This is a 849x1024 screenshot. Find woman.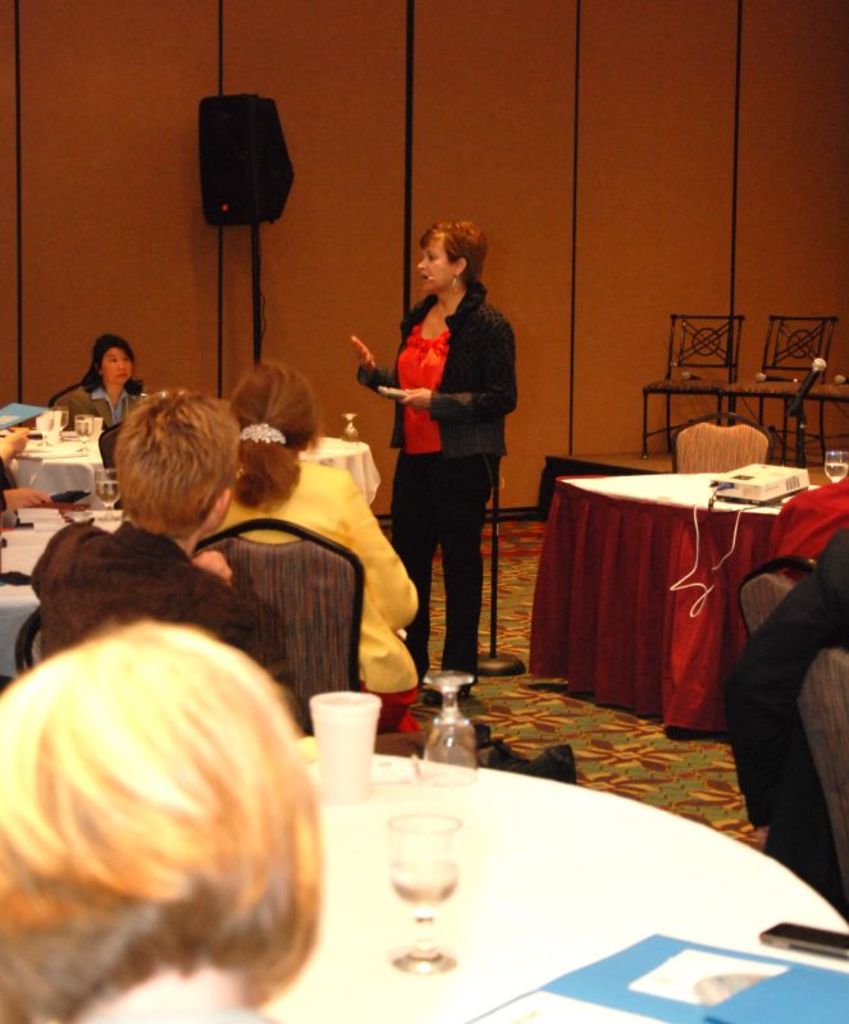
Bounding box: 55/332/142/438.
